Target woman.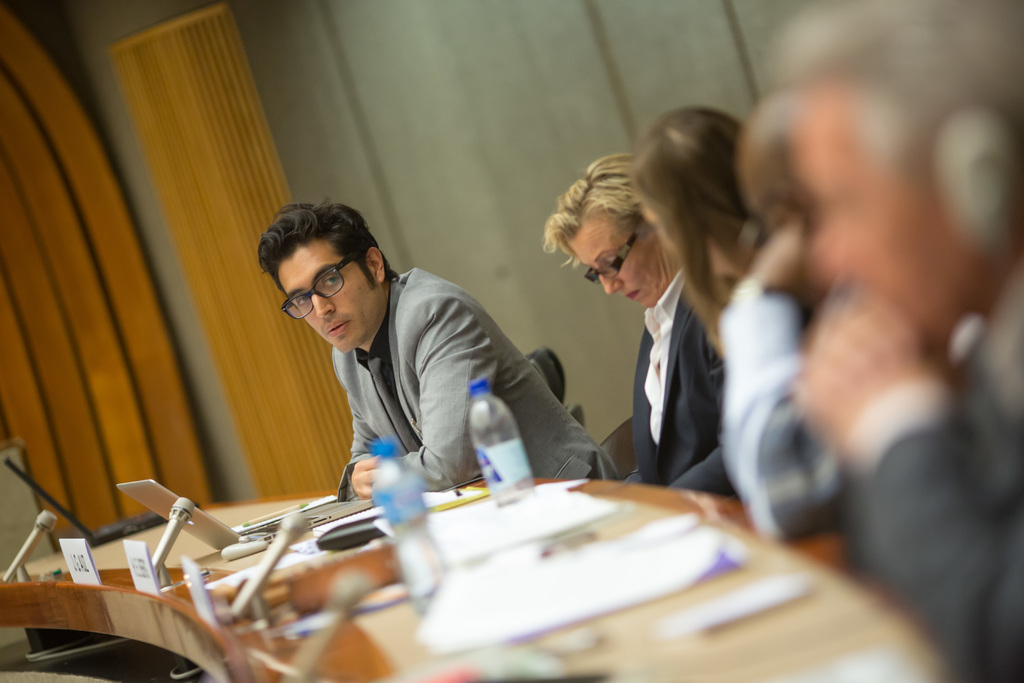
Target region: (x1=624, y1=104, x2=812, y2=509).
